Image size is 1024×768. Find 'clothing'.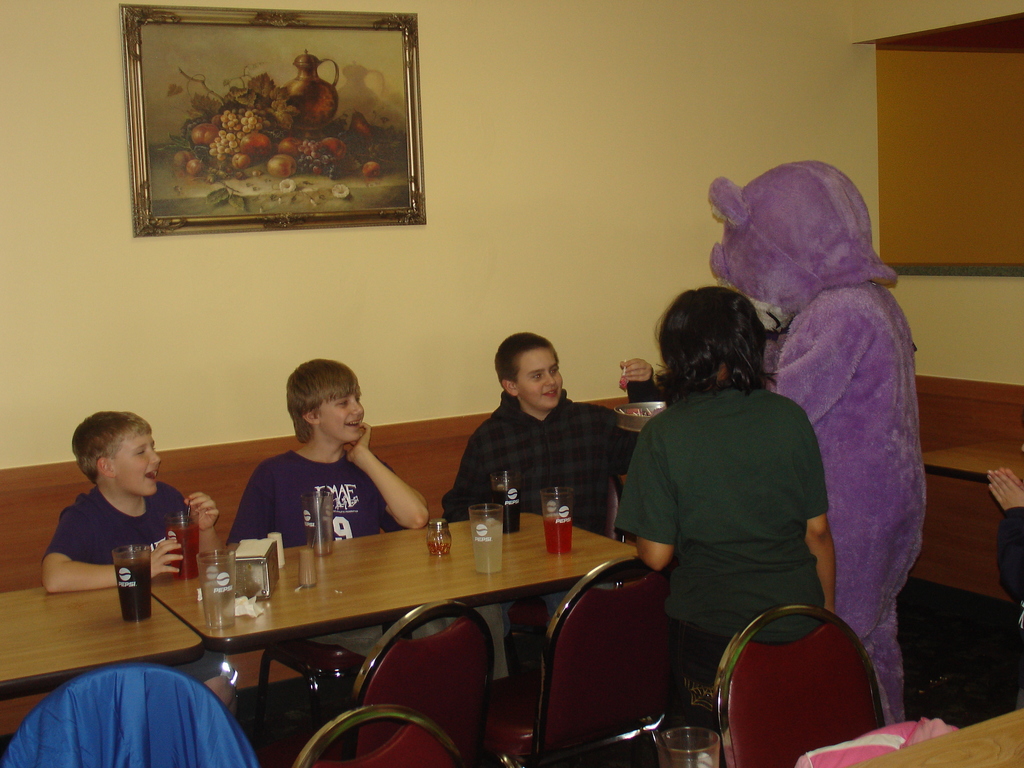
bbox=(40, 484, 187, 566).
